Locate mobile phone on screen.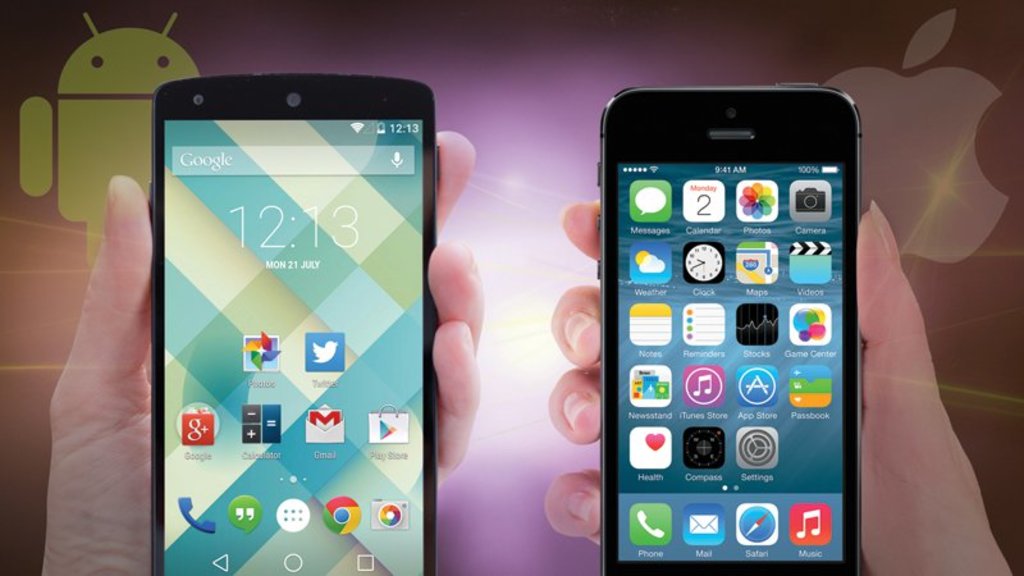
On screen at bbox=(146, 69, 442, 575).
